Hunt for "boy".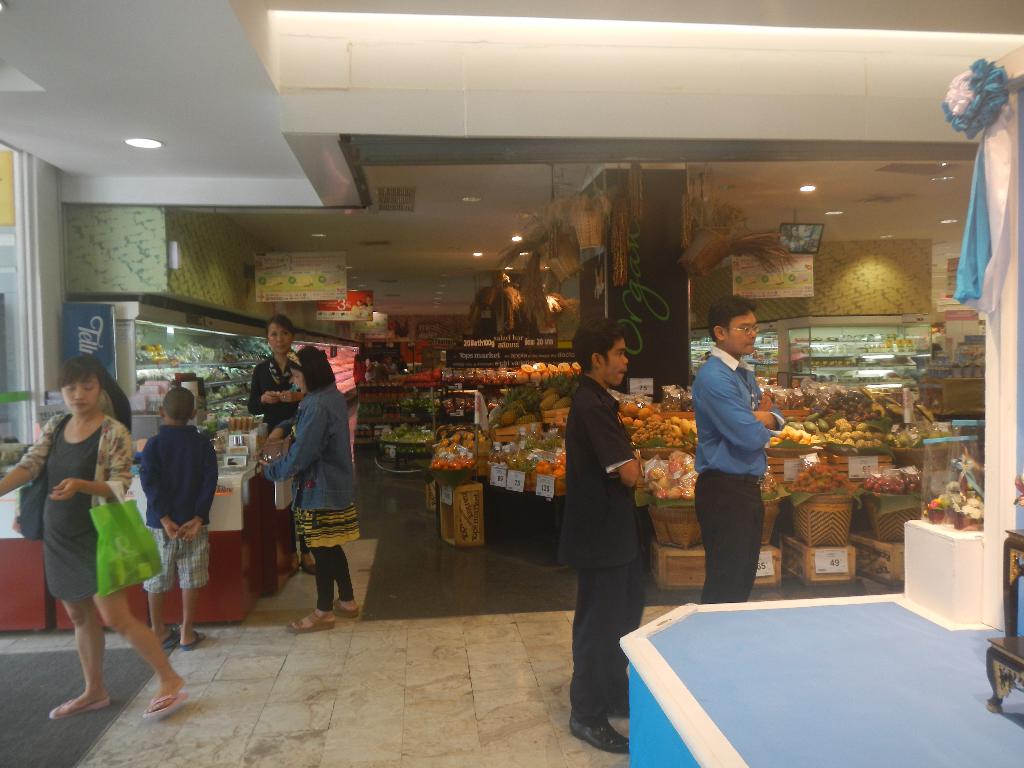
Hunted down at bbox(140, 390, 222, 656).
